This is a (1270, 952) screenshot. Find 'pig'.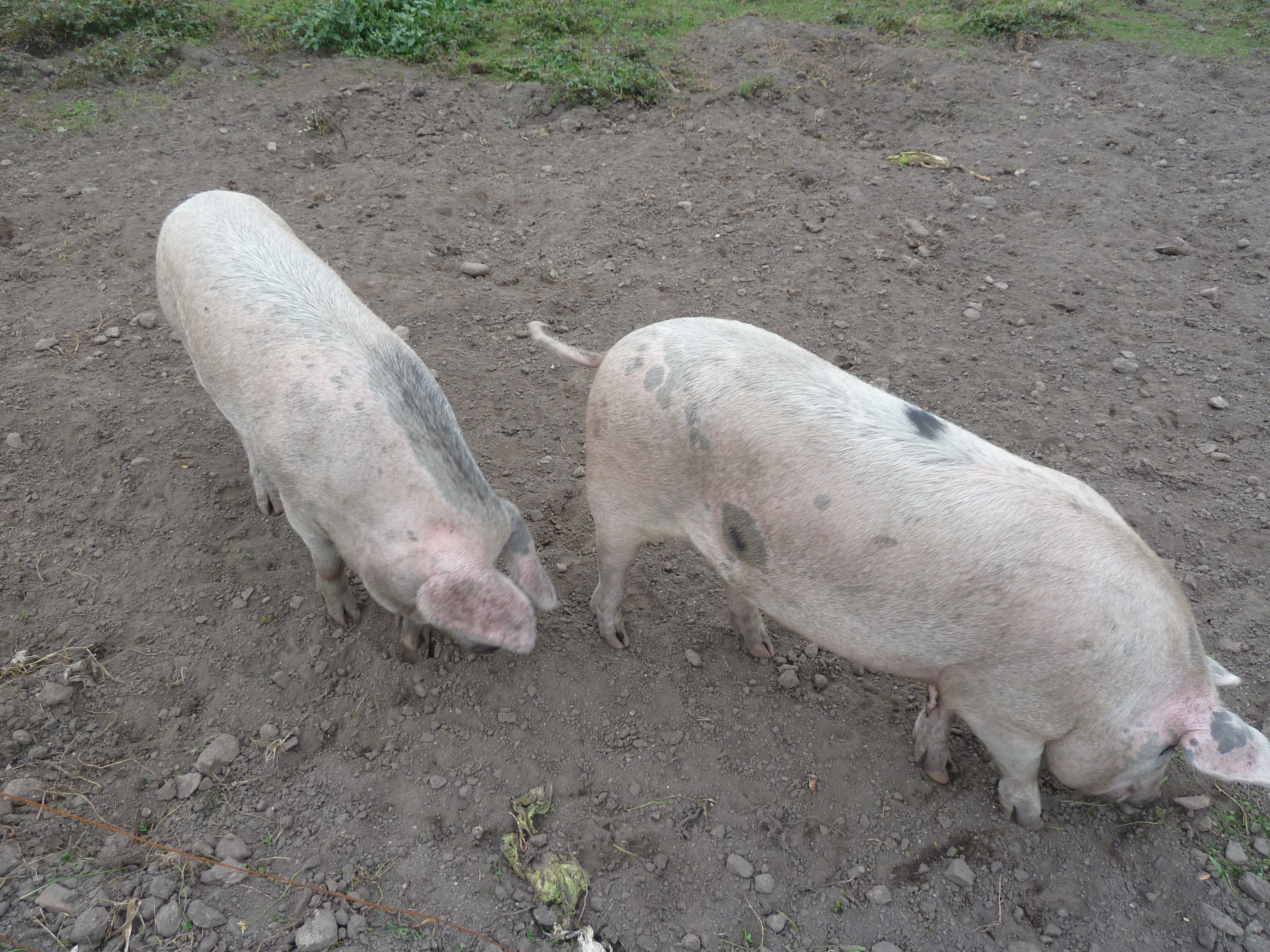
Bounding box: [167,102,403,264].
